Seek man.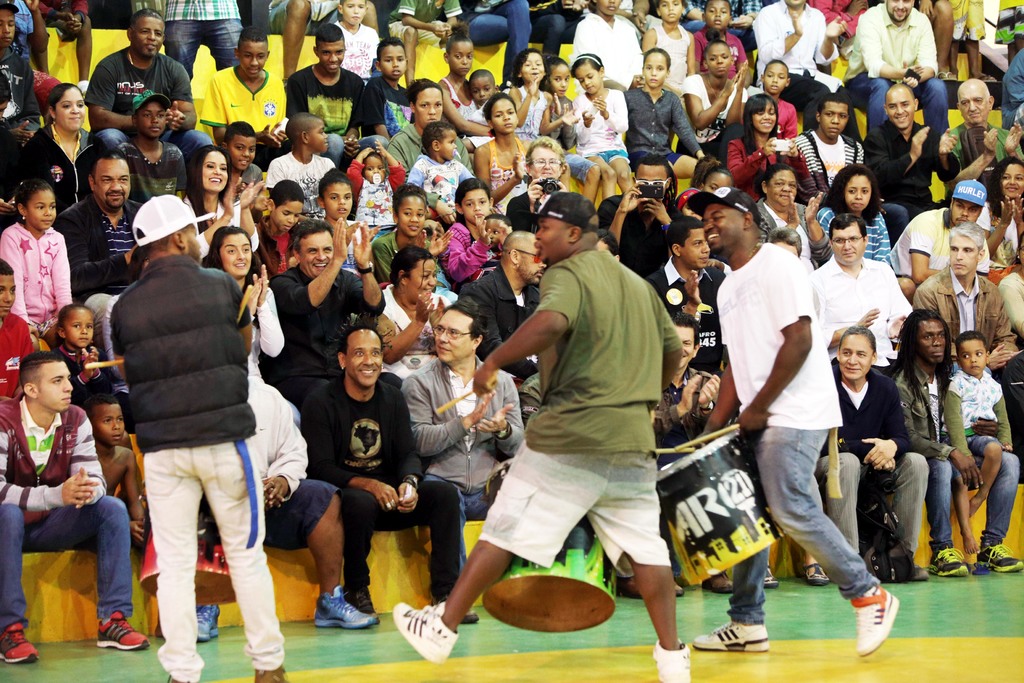
791,94,866,196.
